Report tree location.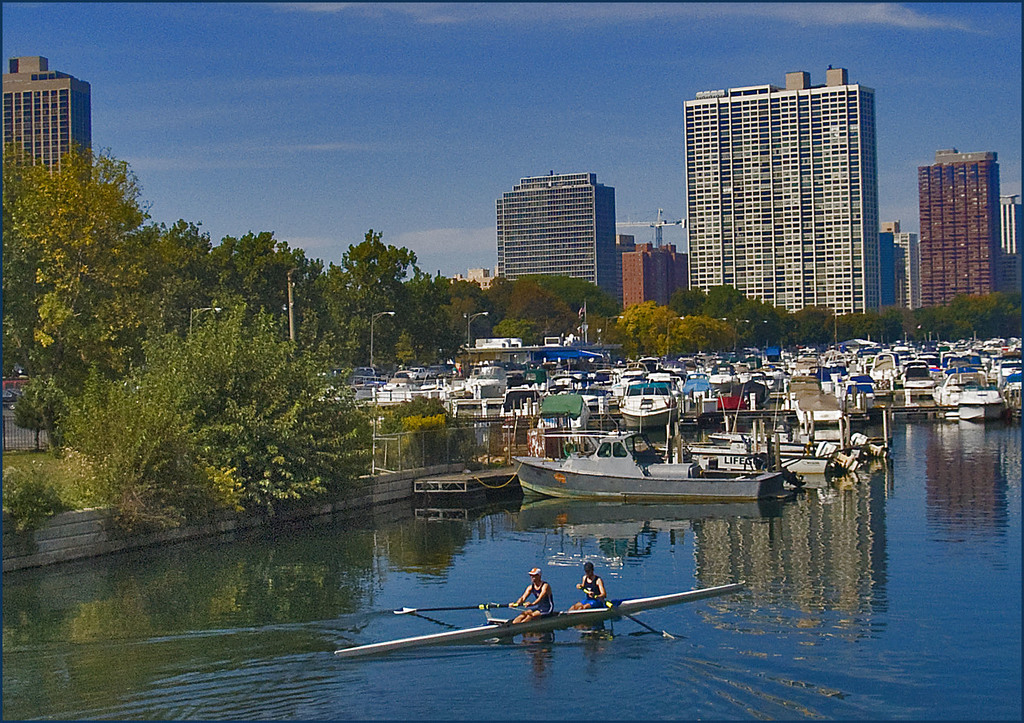
Report: (x1=63, y1=385, x2=250, y2=532).
